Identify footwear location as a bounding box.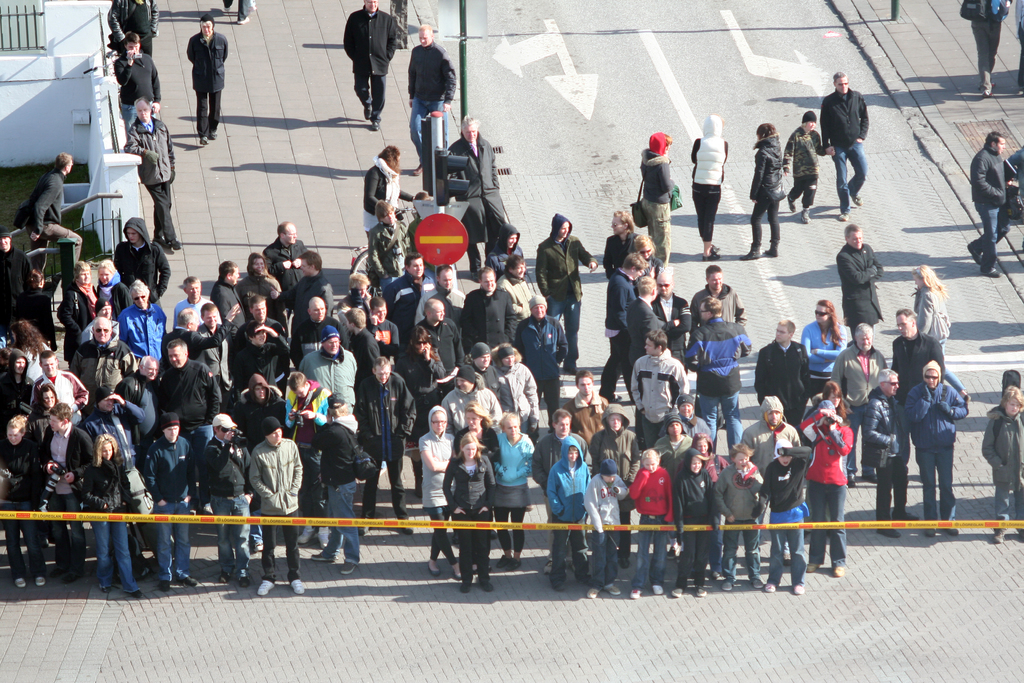
920:525:935:537.
